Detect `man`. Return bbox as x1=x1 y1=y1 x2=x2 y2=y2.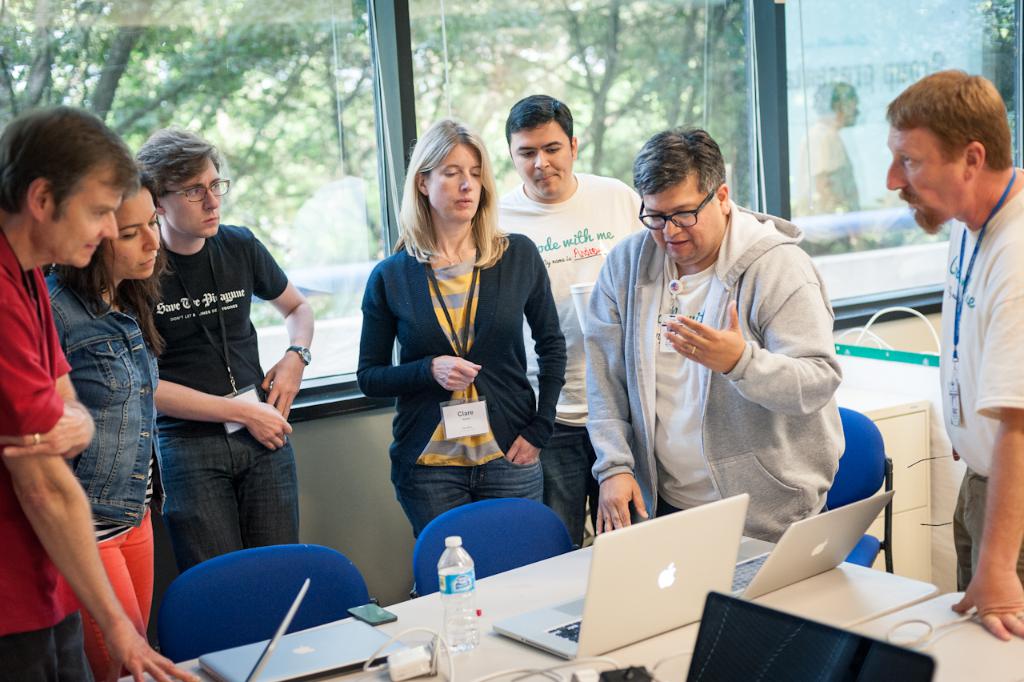
x1=134 y1=124 x2=314 y2=576.
